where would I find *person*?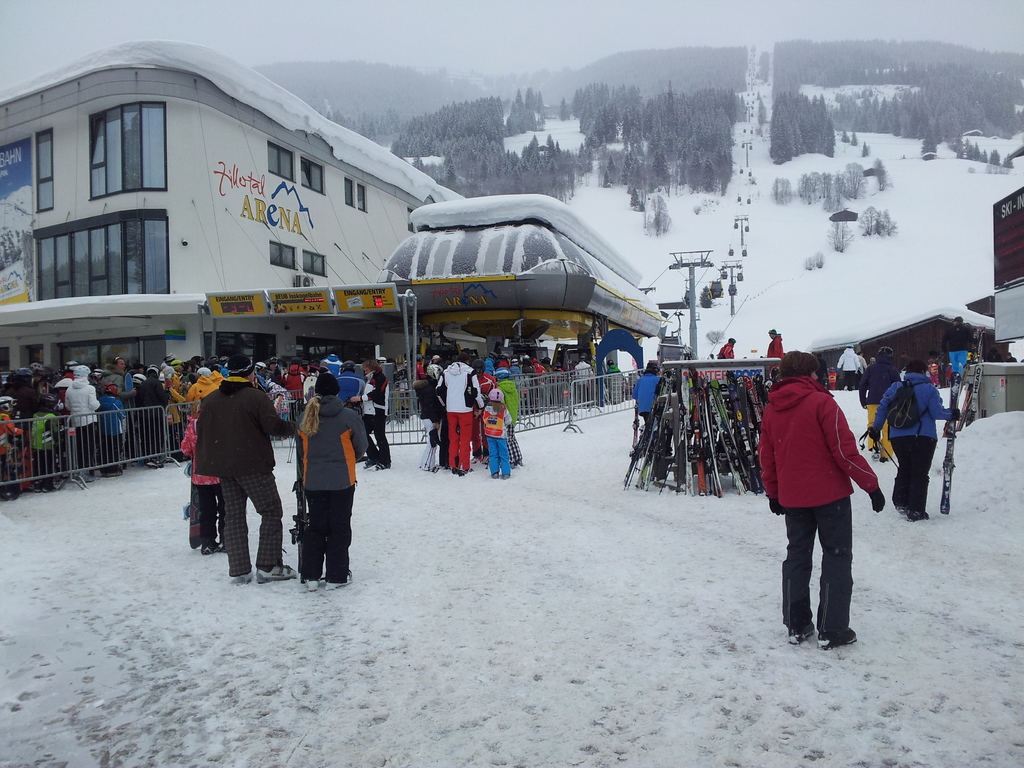
At 547:349:573:401.
